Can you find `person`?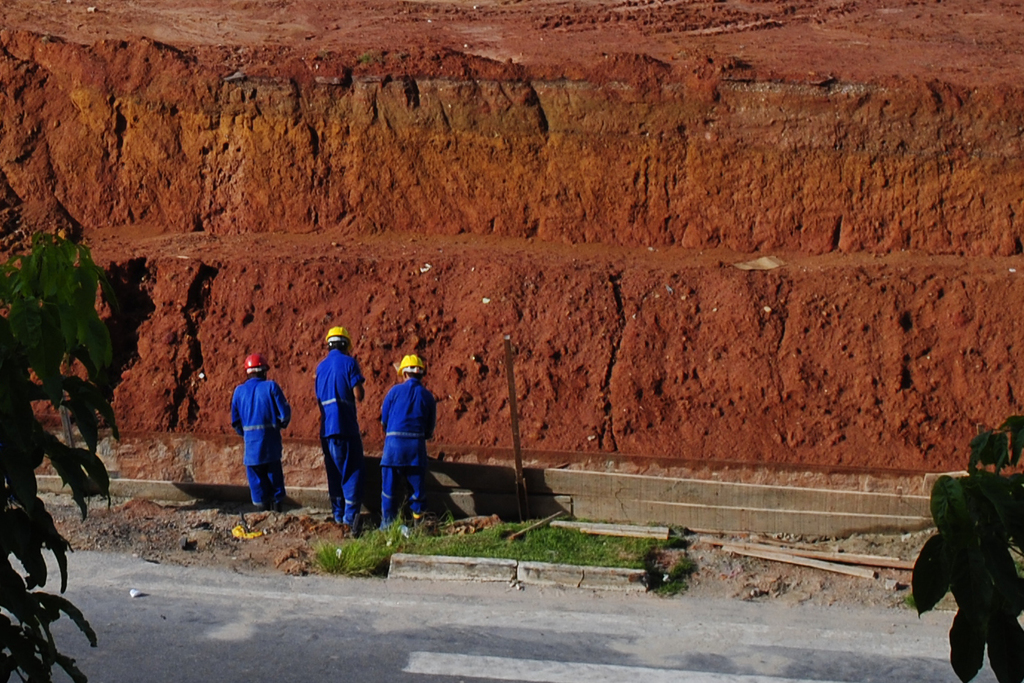
Yes, bounding box: detection(313, 330, 365, 538).
